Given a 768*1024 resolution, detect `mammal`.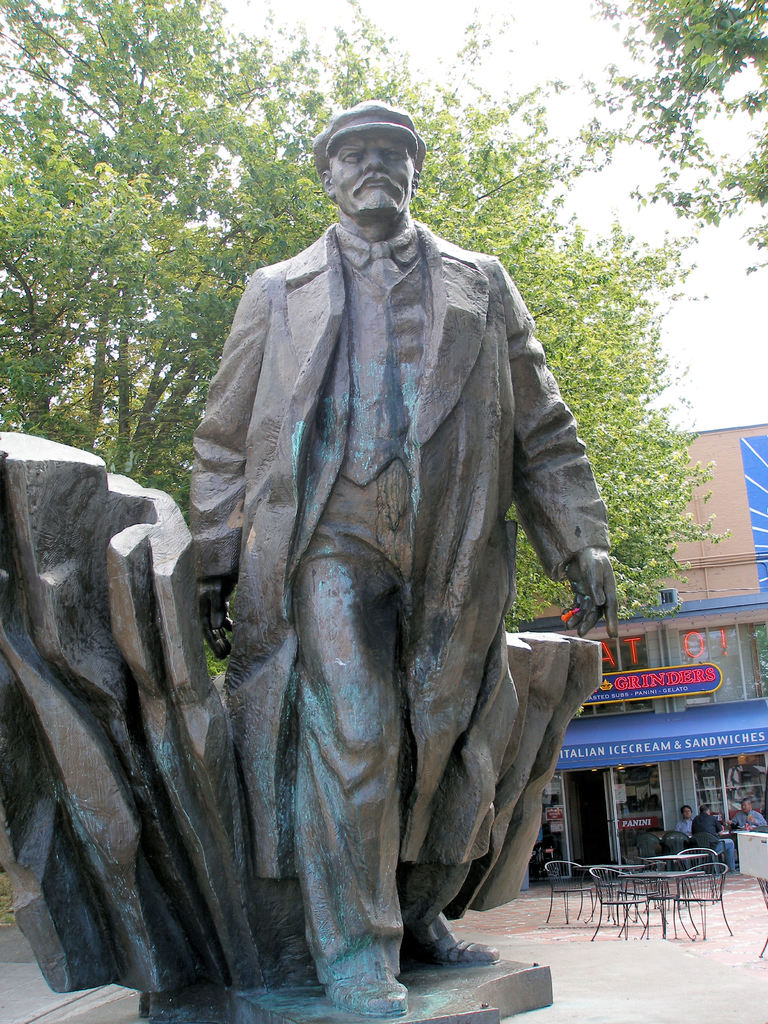
box=[730, 797, 767, 834].
